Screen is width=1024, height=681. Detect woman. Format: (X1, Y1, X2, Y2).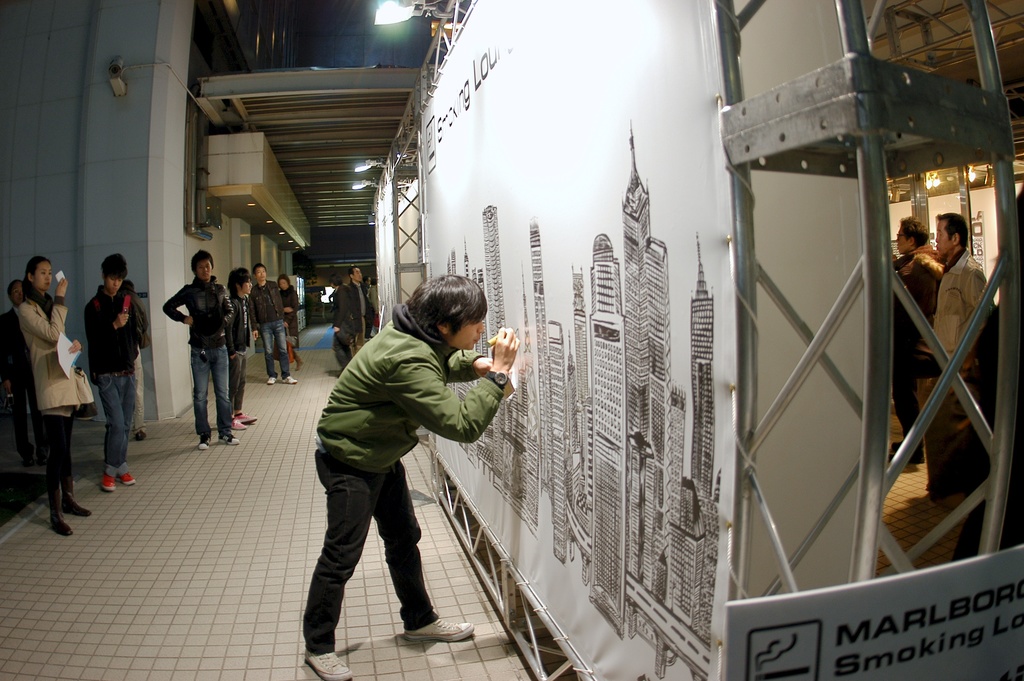
(0, 277, 50, 466).
